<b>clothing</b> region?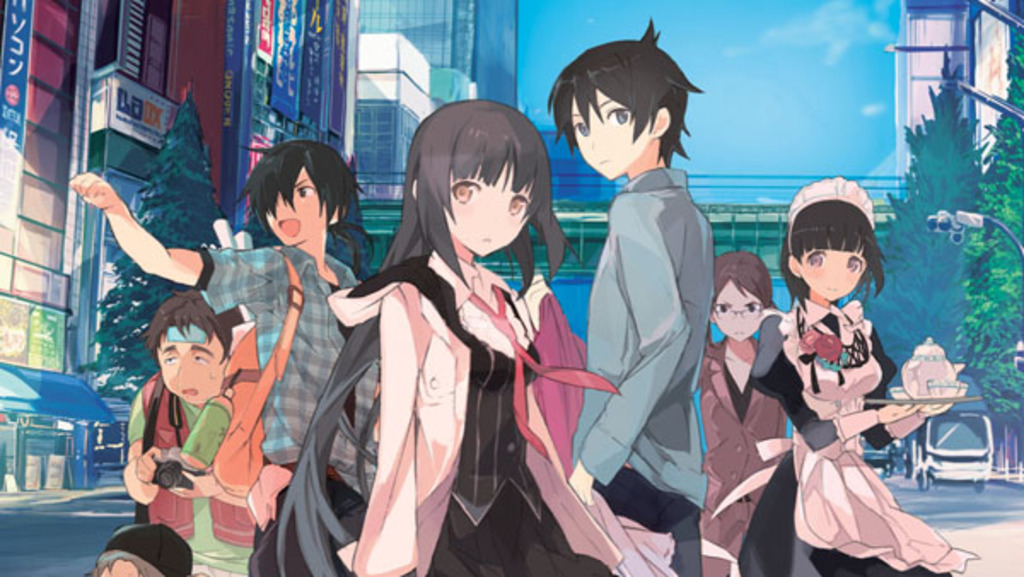
[205, 304, 290, 505]
